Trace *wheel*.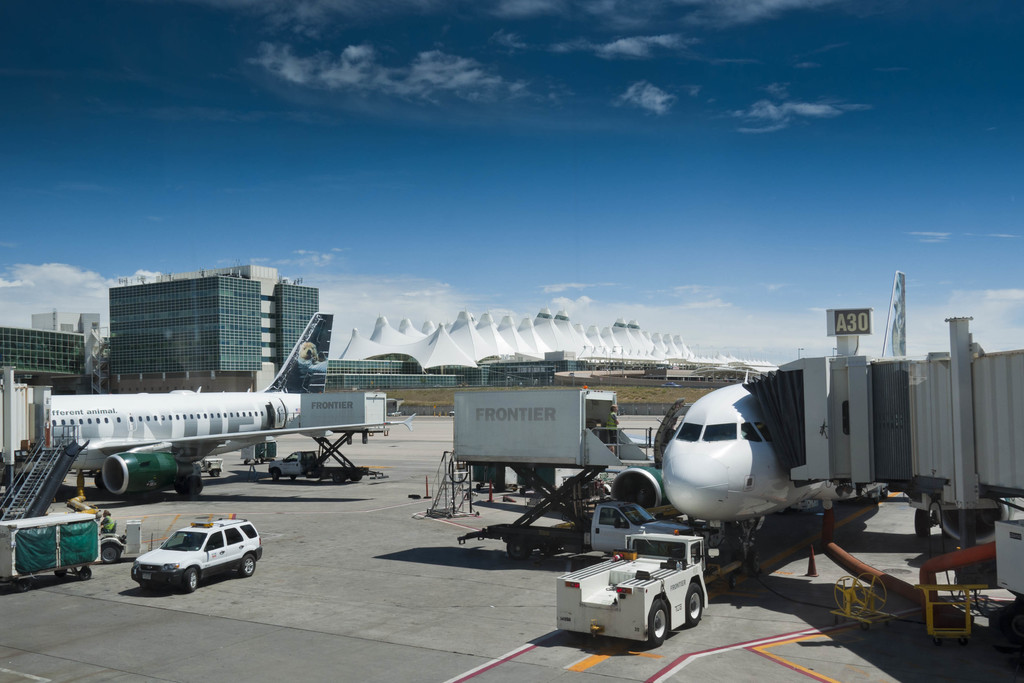
Traced to 243/460/247/463.
